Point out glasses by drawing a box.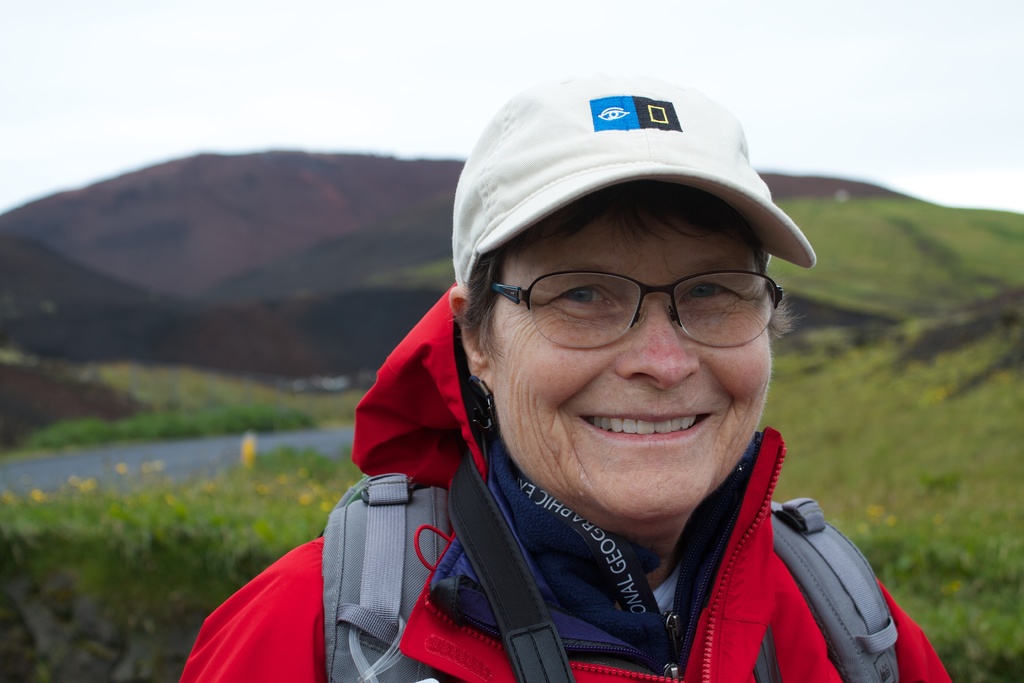
x1=493 y1=258 x2=779 y2=355.
